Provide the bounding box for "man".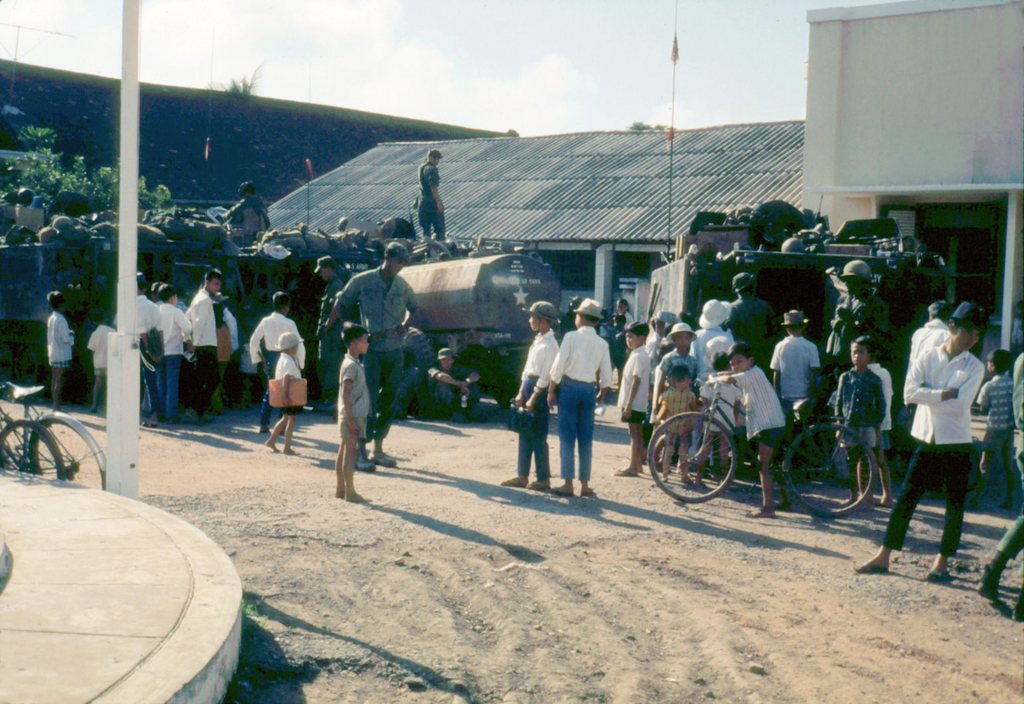
box(223, 182, 276, 247).
